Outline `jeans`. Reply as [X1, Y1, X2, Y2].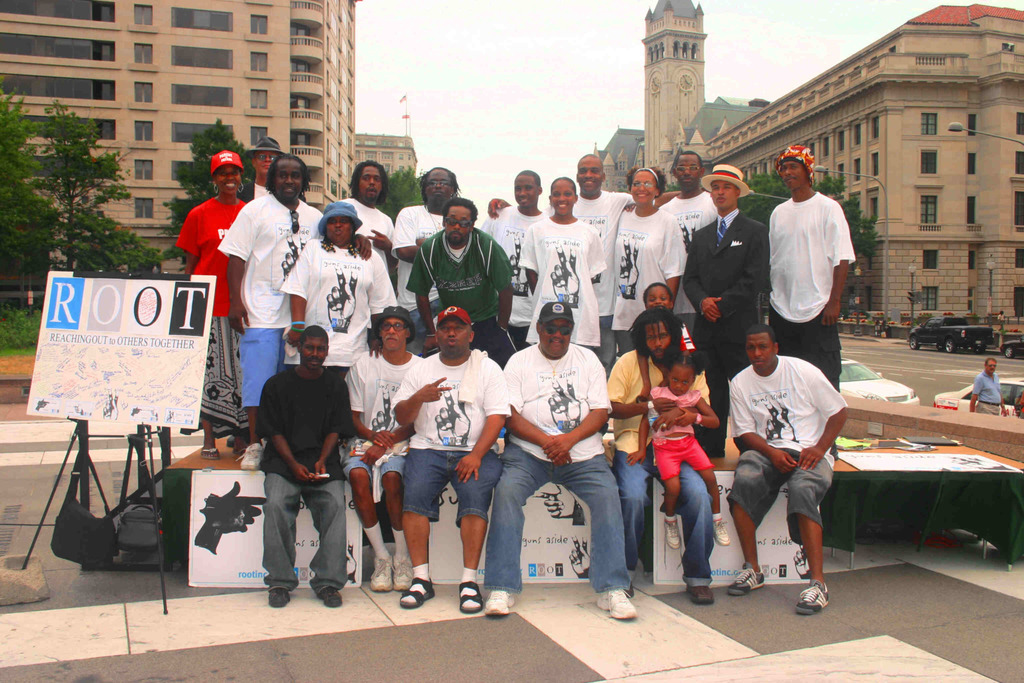
[609, 327, 639, 365].
